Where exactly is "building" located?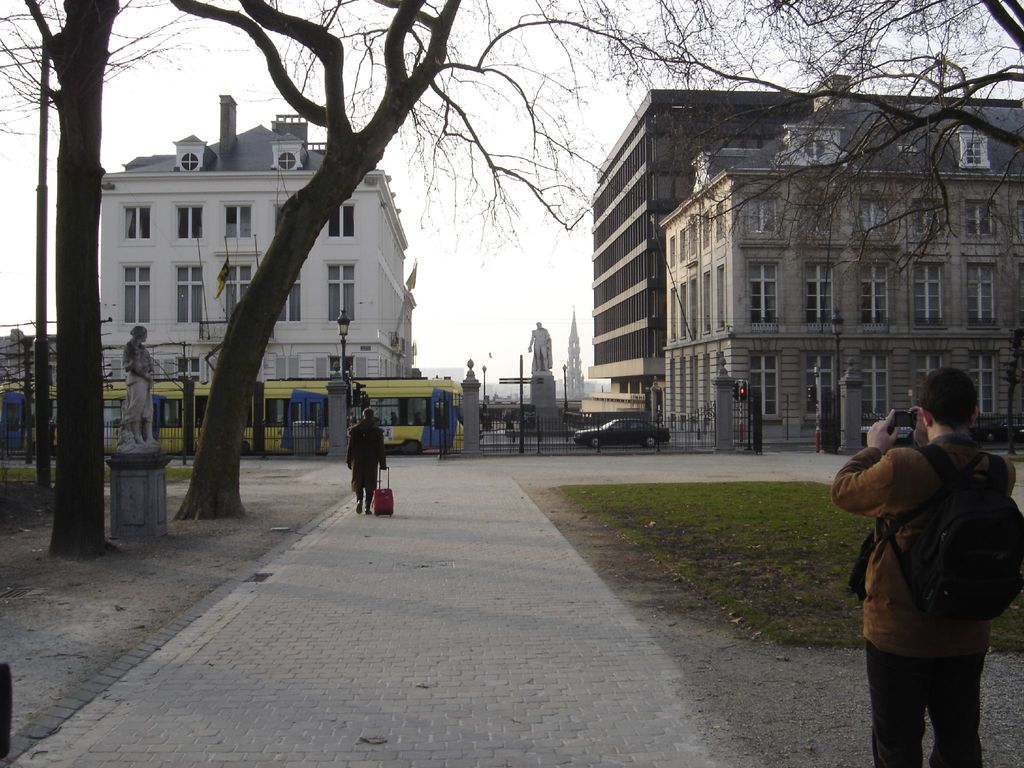
Its bounding box is box=[96, 97, 406, 380].
